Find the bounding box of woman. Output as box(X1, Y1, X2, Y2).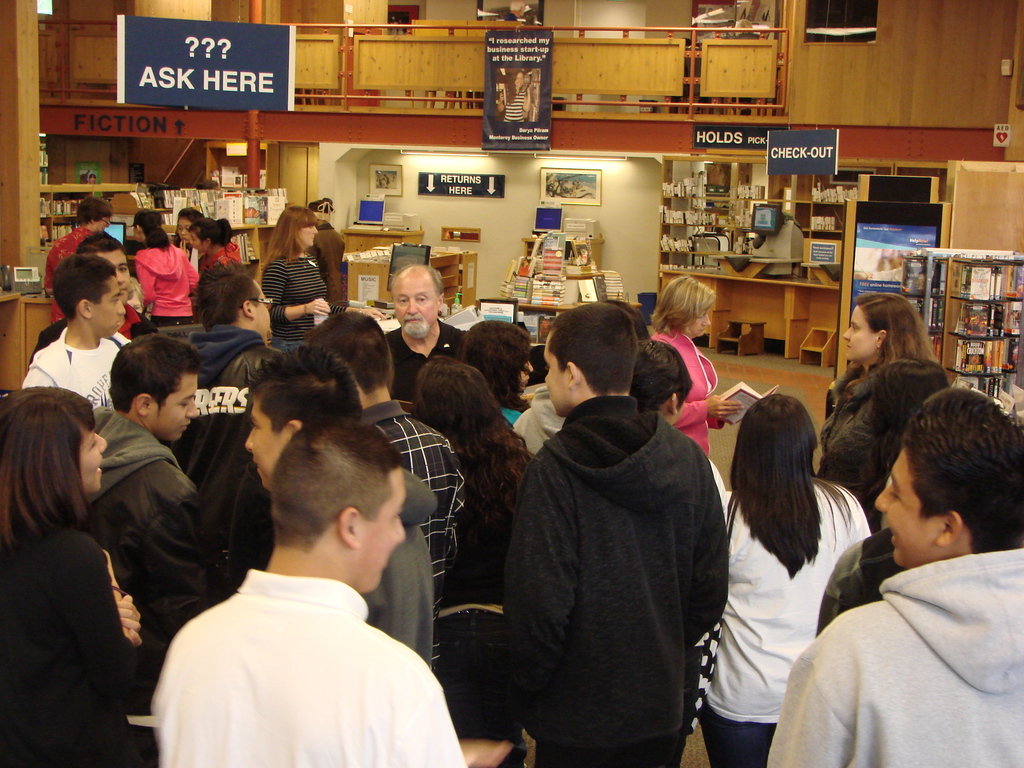
box(0, 377, 154, 767).
